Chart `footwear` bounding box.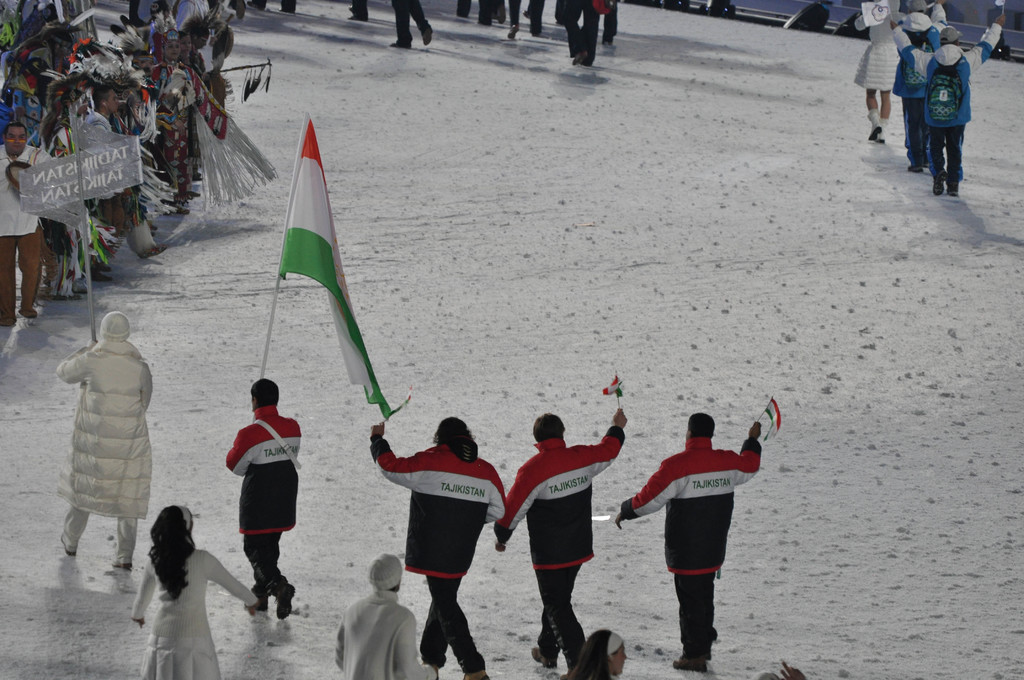
Charted: l=907, t=164, r=925, b=175.
